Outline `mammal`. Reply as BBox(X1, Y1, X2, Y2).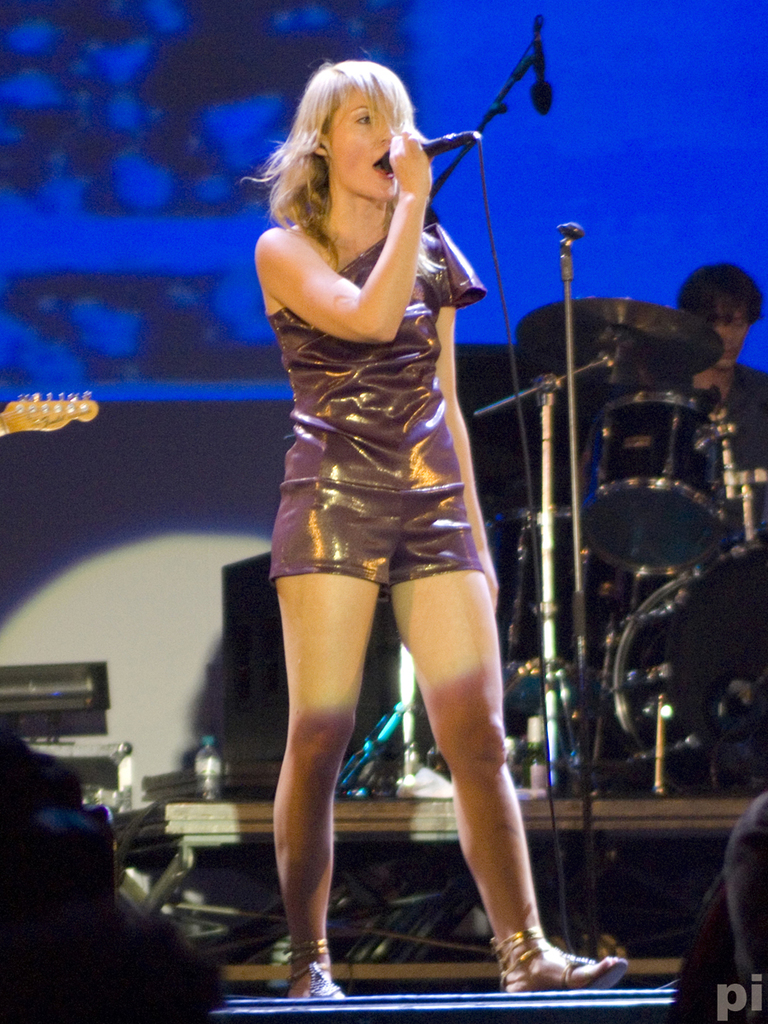
BBox(187, 45, 571, 940).
